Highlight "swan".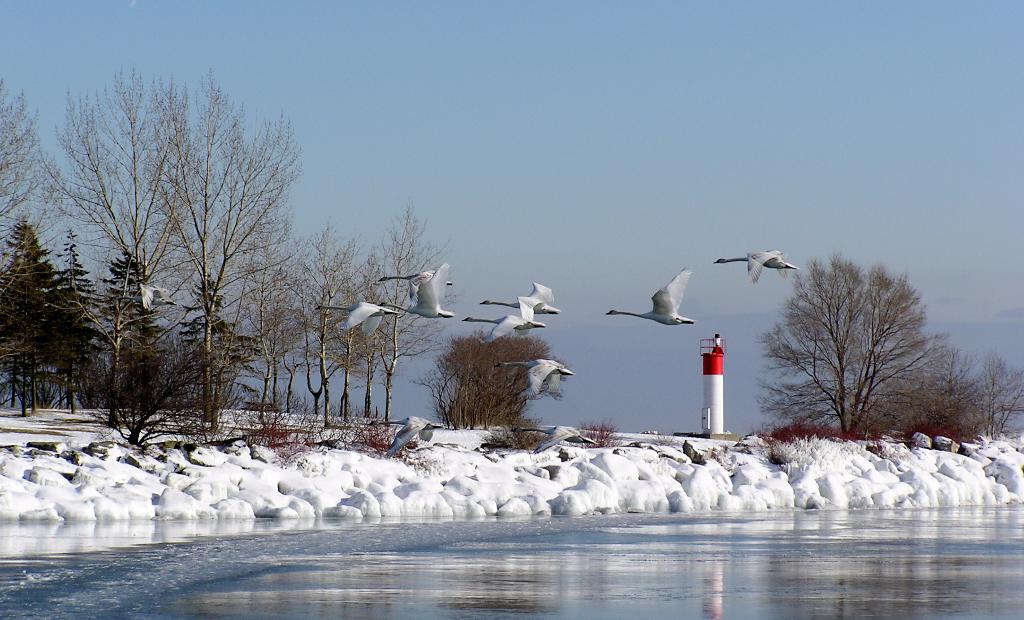
Highlighted region: 618, 262, 705, 327.
